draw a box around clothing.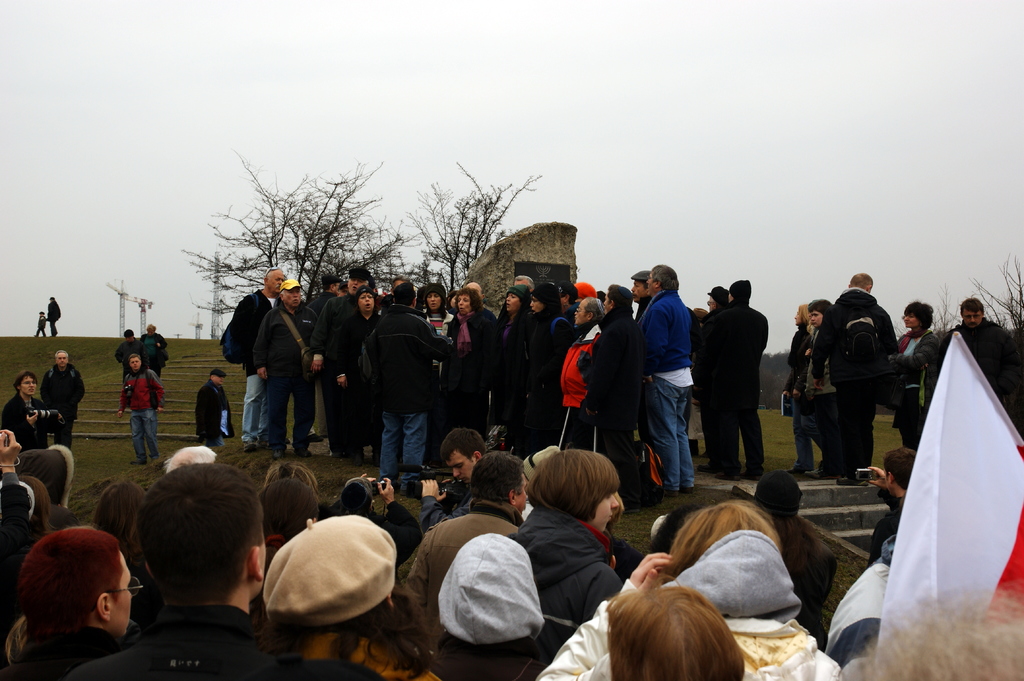
l=488, t=513, r=612, b=680.
